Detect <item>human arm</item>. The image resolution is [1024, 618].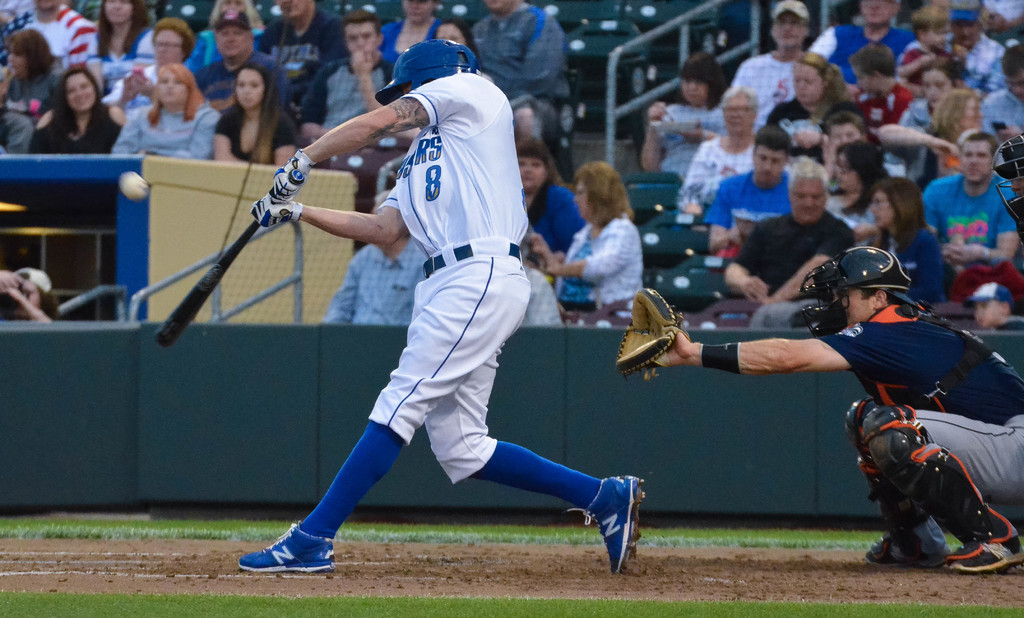
<box>337,47,385,106</box>.
